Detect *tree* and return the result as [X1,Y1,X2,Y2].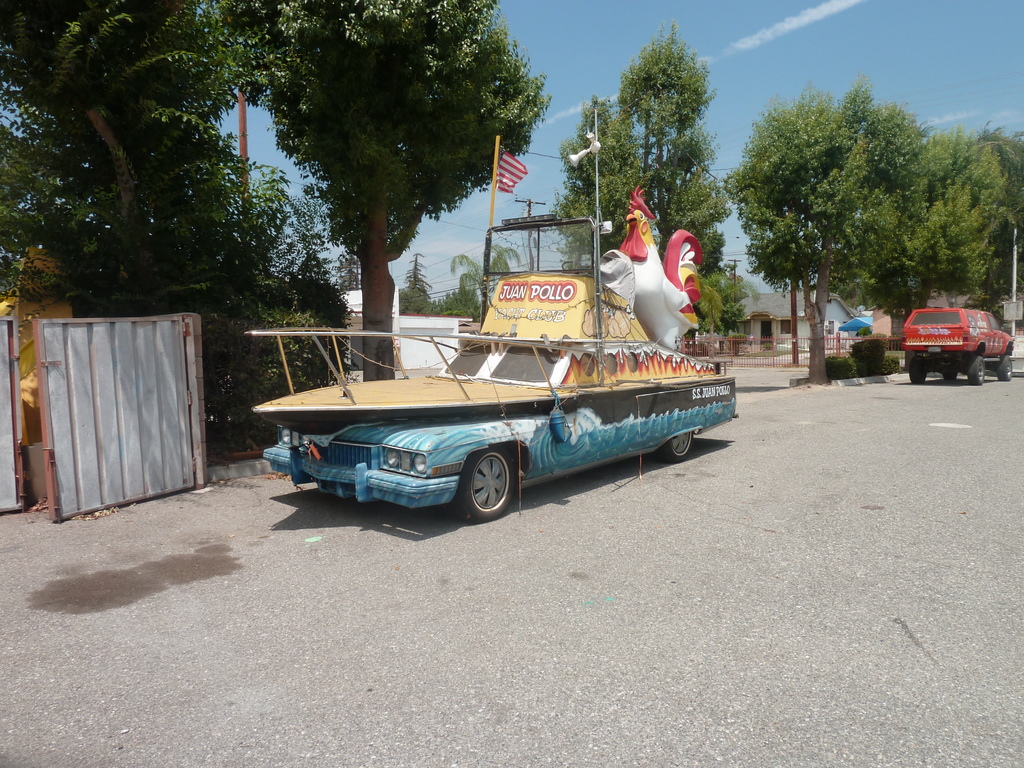
[974,130,1023,310].
